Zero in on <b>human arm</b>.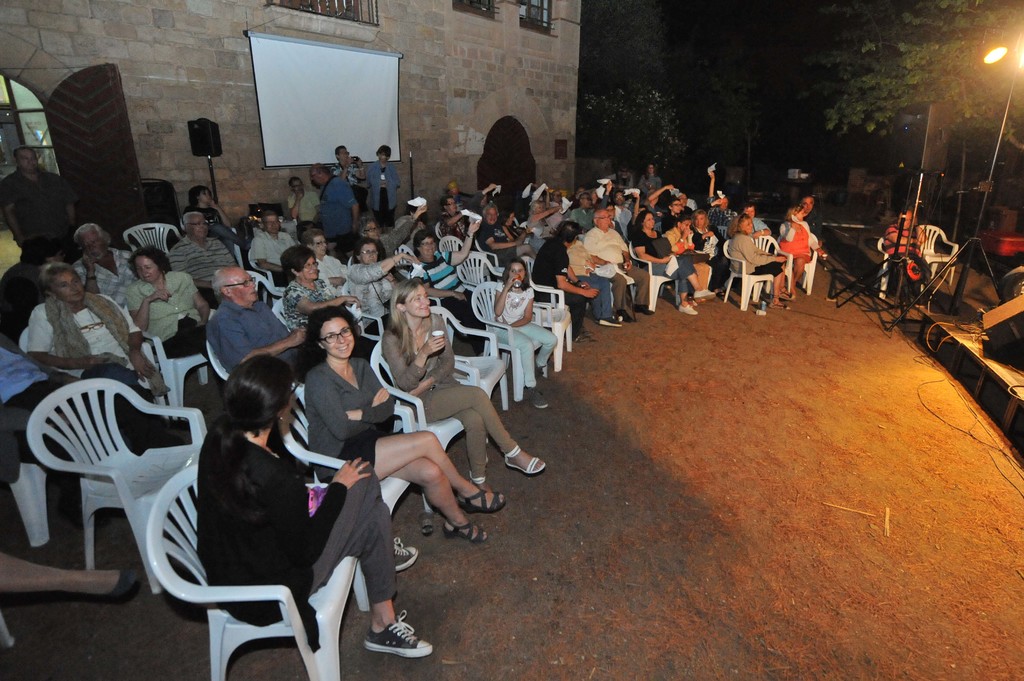
Zeroed in: (left=447, top=214, right=479, bottom=263).
